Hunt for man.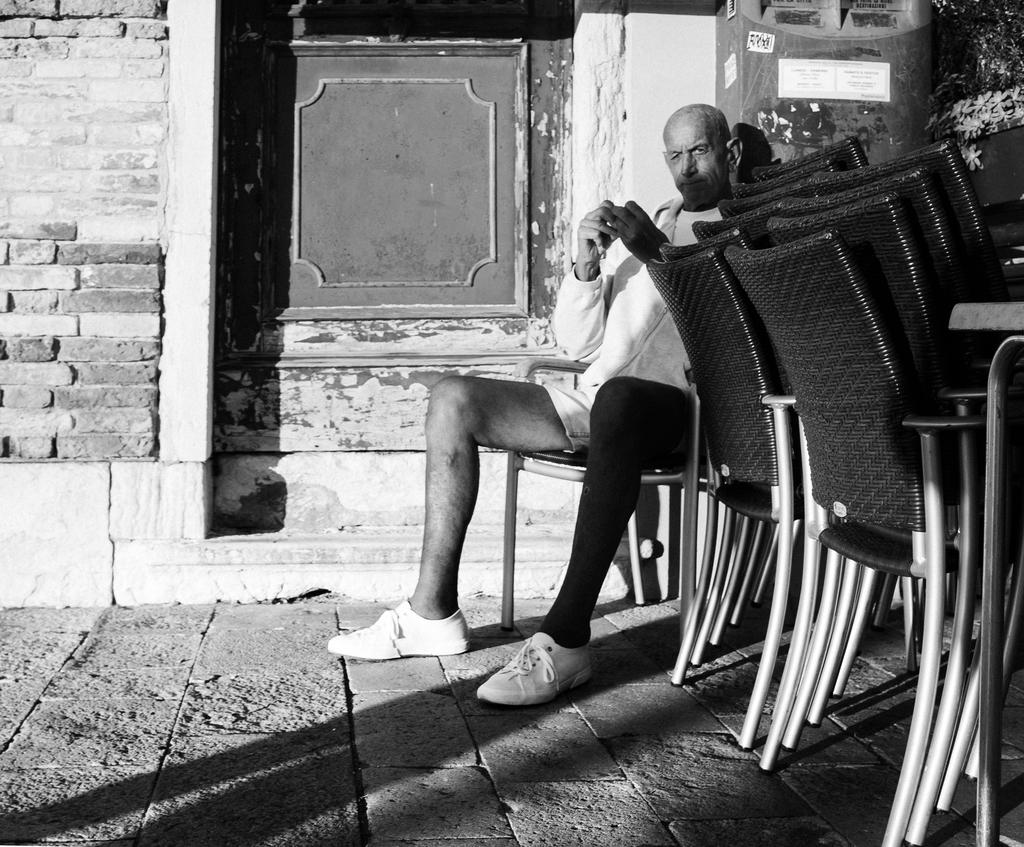
Hunted down at {"left": 323, "top": 101, "right": 746, "bottom": 705}.
